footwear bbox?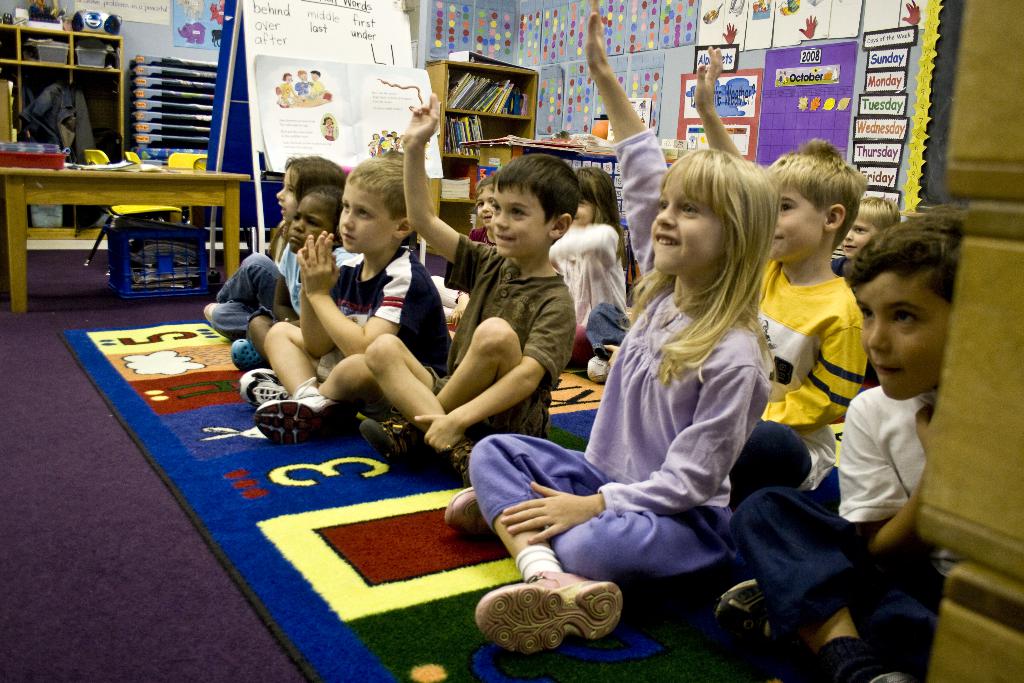
rect(712, 579, 787, 651)
